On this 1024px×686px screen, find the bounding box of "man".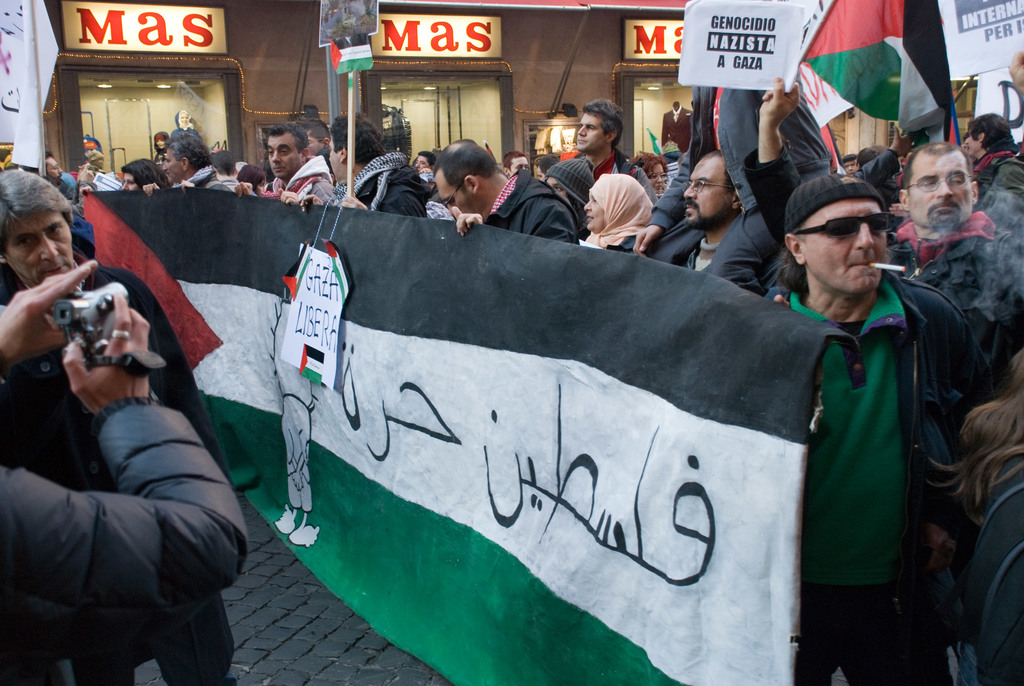
Bounding box: bbox=(628, 73, 771, 257).
